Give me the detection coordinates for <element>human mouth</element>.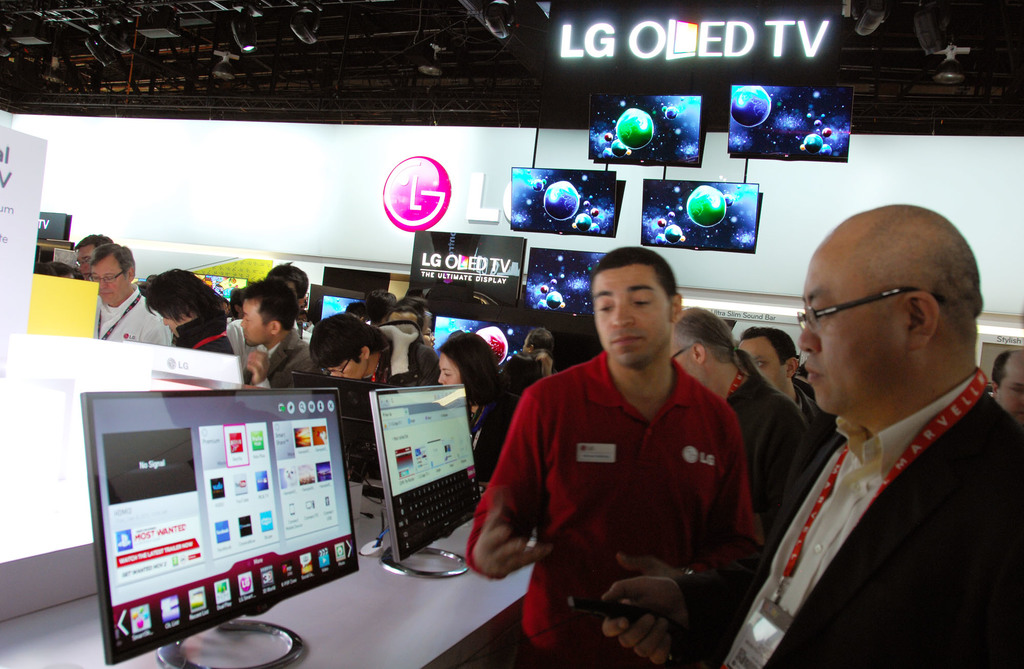
box=[610, 331, 646, 344].
